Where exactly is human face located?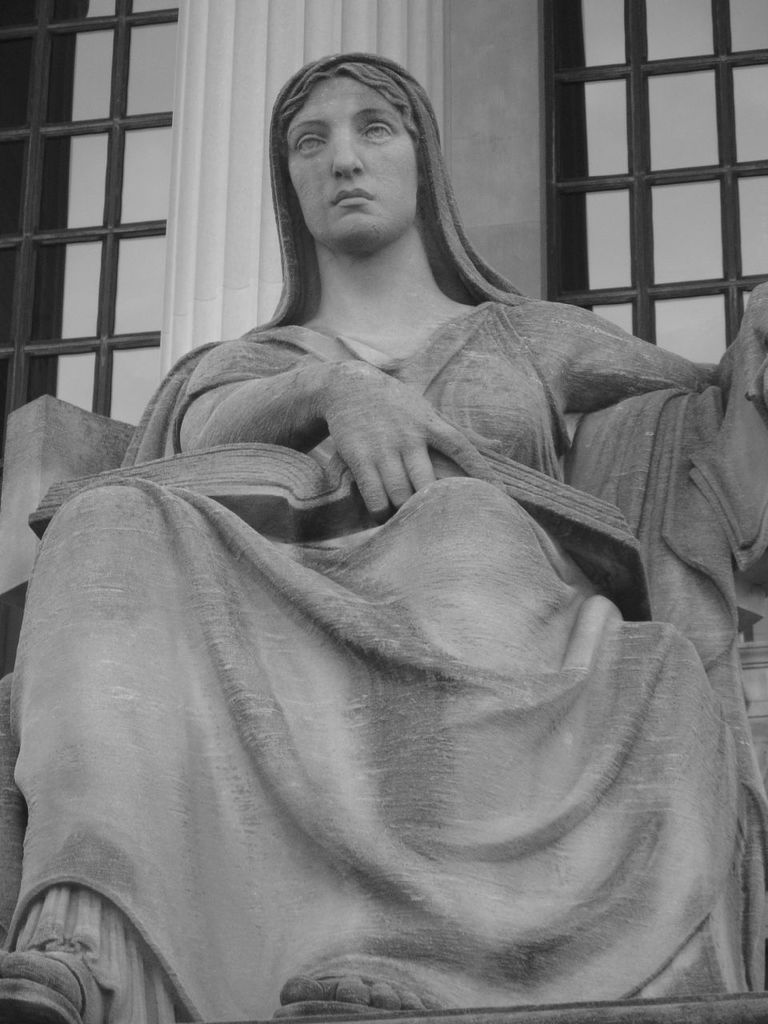
Its bounding box is pyautogui.locateOnScreen(285, 72, 418, 248).
